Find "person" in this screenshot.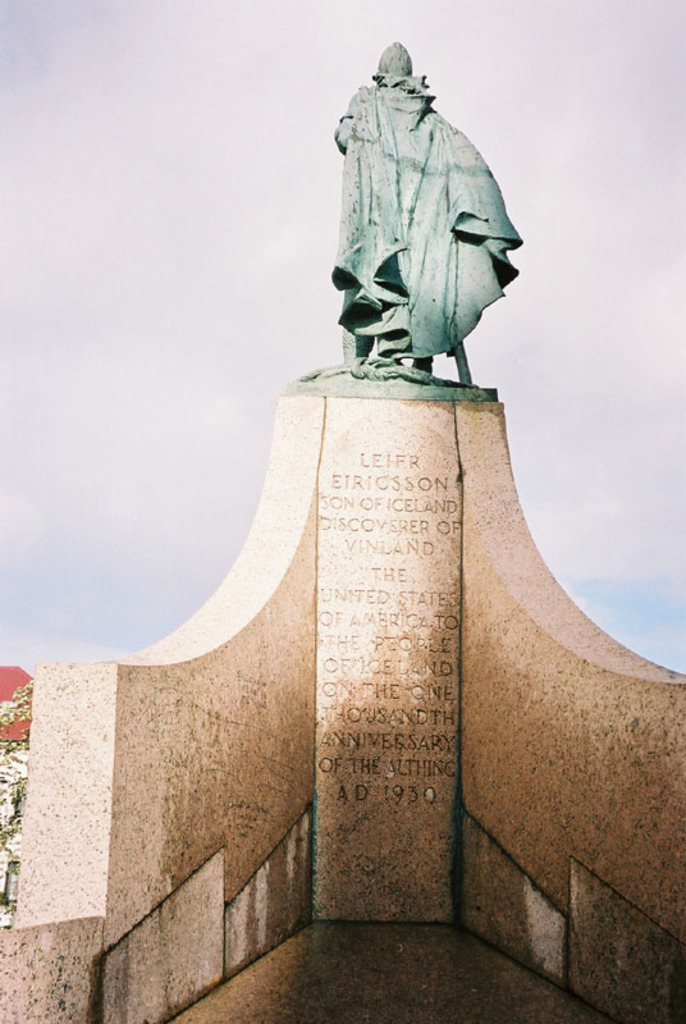
The bounding box for "person" is {"left": 303, "top": 24, "right": 523, "bottom": 428}.
